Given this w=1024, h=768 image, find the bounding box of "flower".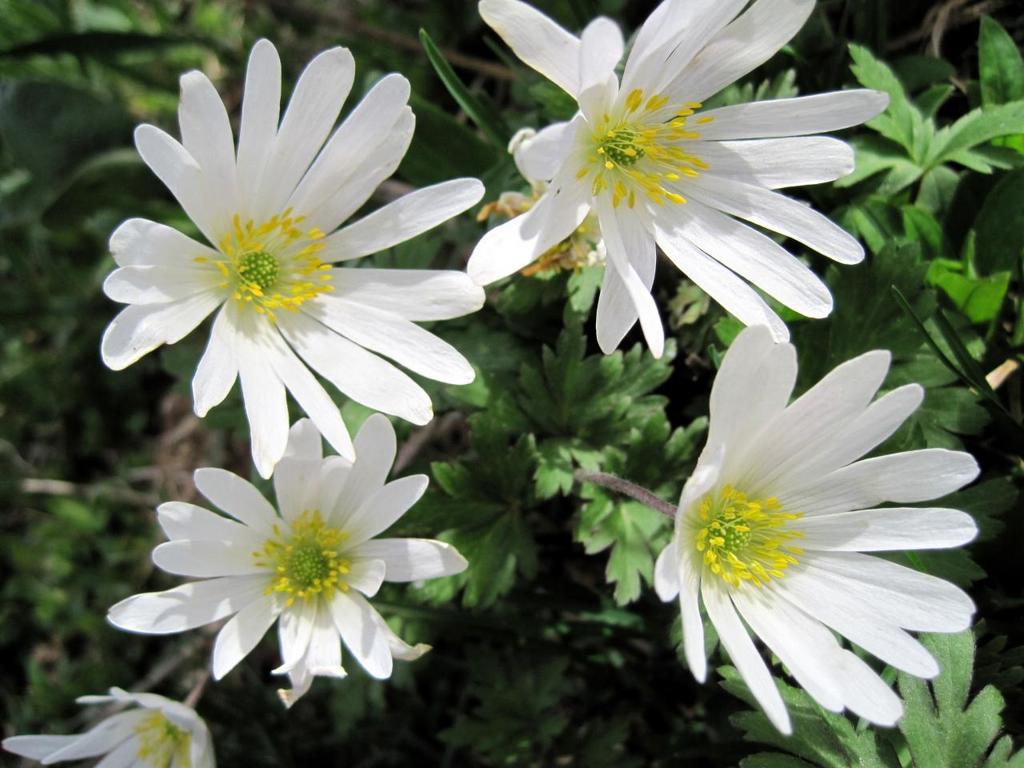
x1=459, y1=0, x2=863, y2=363.
